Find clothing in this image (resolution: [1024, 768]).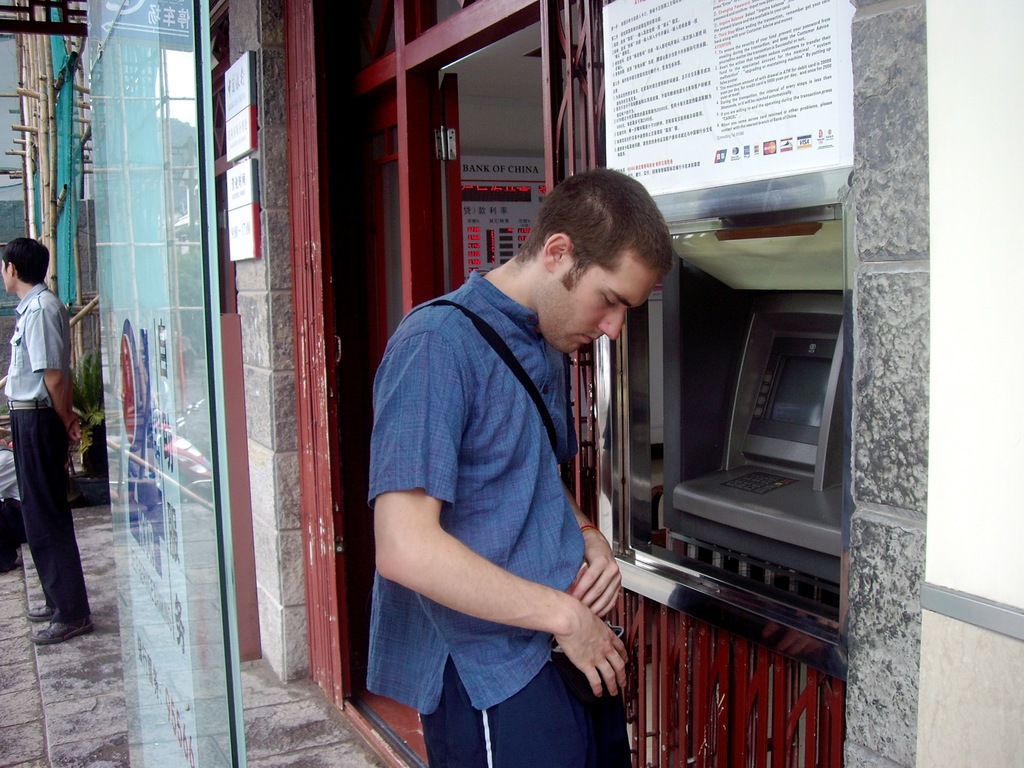
box=[3, 283, 93, 624].
